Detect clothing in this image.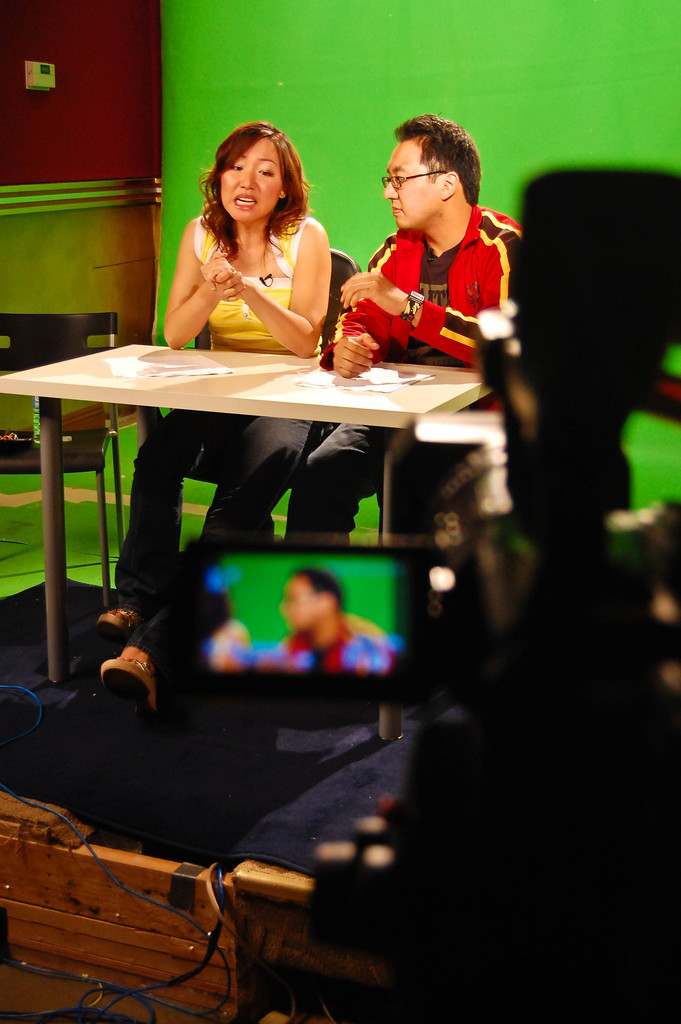
Detection: detection(284, 615, 393, 680).
